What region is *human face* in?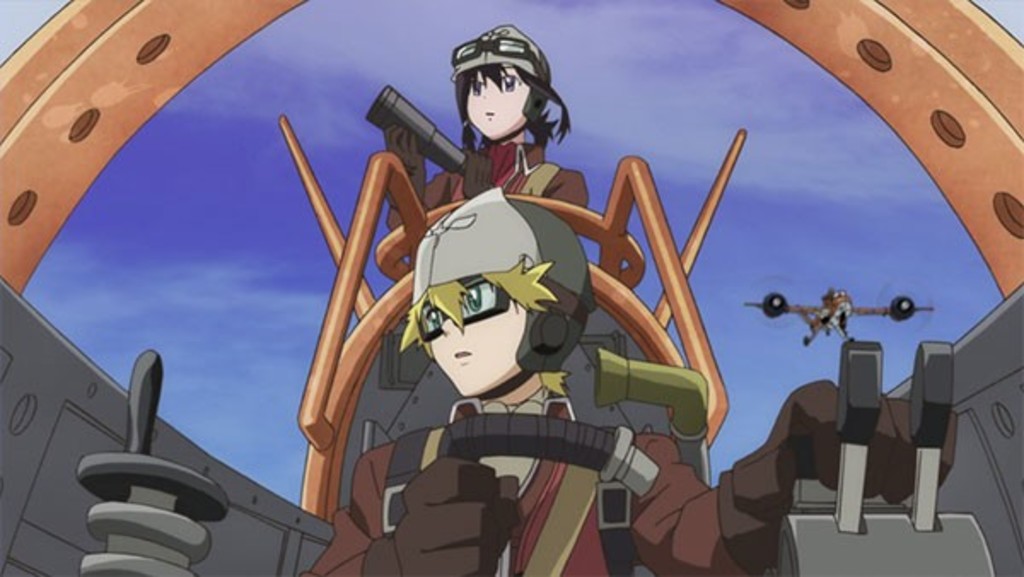
(466,60,526,142).
